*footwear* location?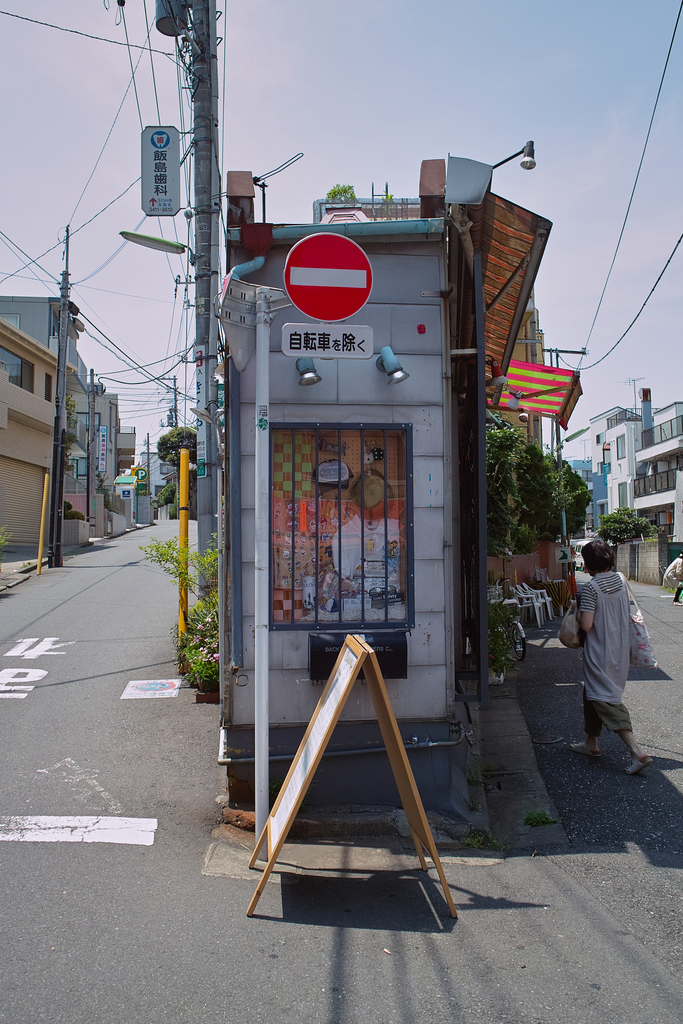
BBox(568, 743, 605, 760)
